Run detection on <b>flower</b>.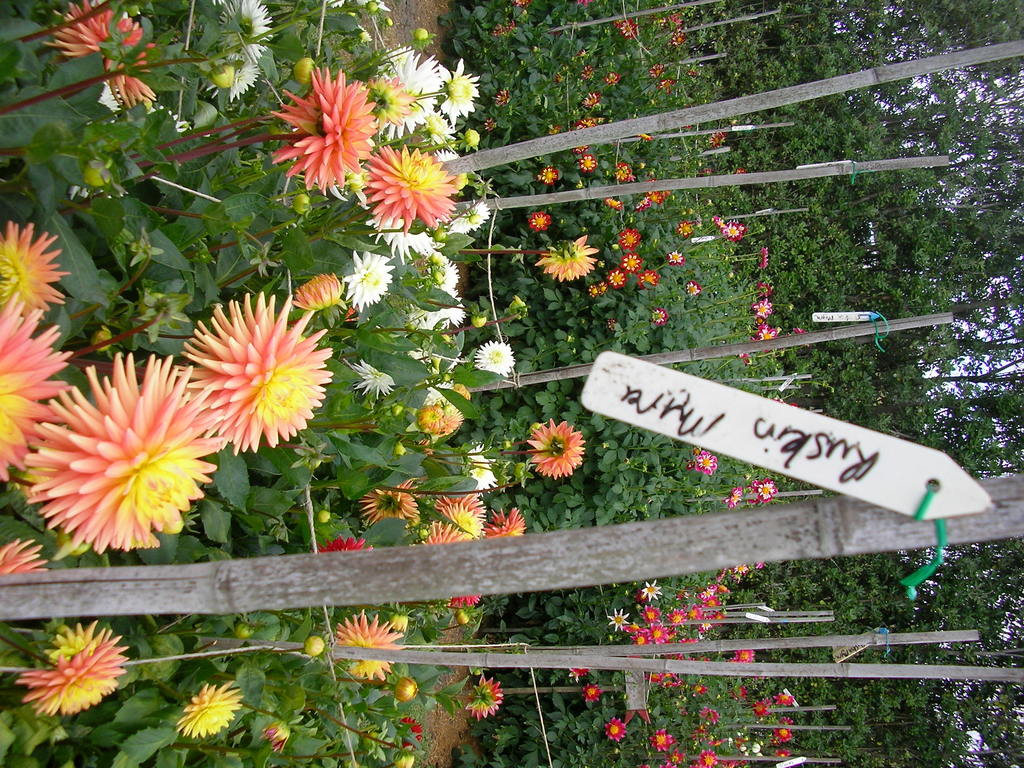
Result: [x1=273, y1=66, x2=380, y2=196].
